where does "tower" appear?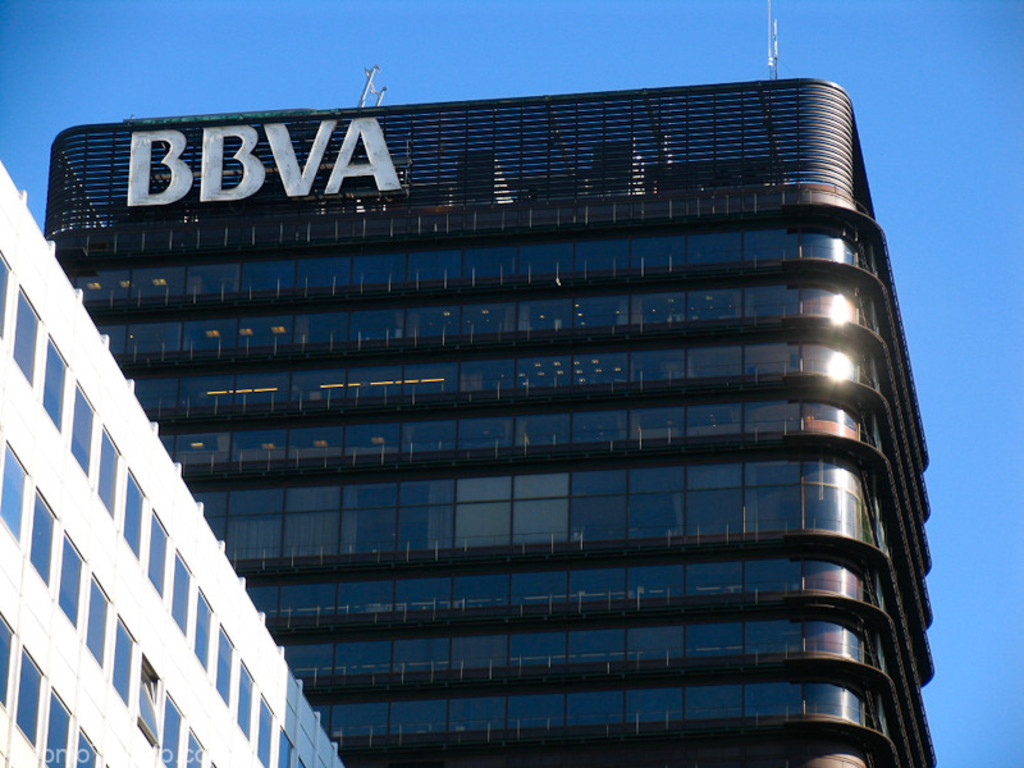
Appears at pyautogui.locateOnScreen(35, 41, 980, 765).
